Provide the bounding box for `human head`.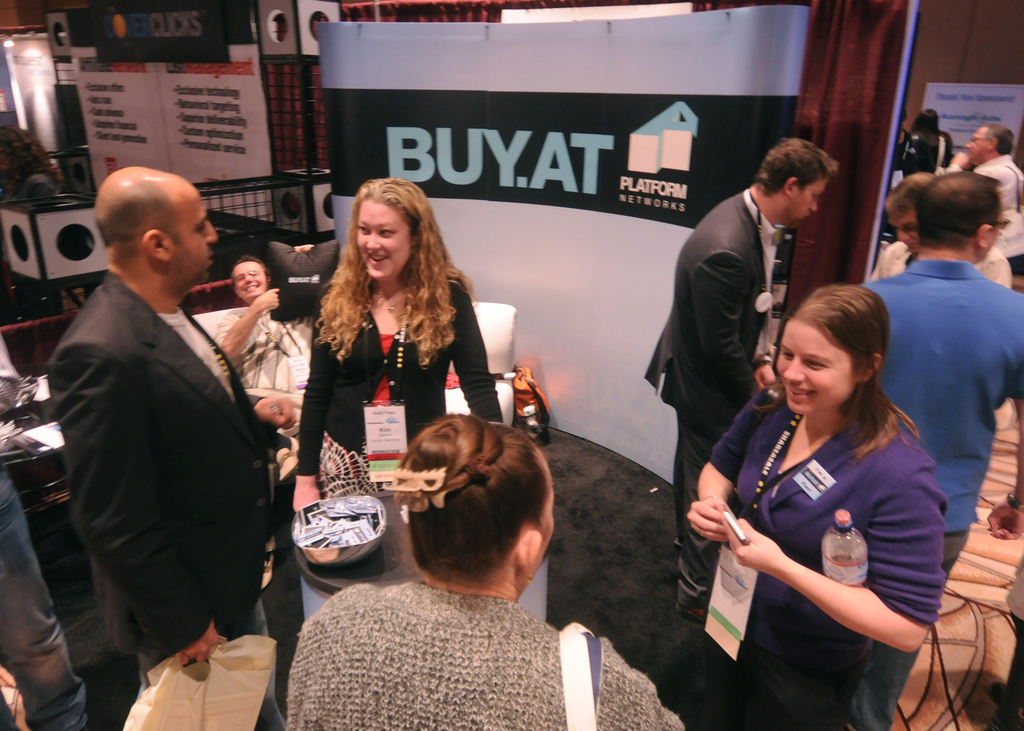
box=[351, 173, 444, 279].
